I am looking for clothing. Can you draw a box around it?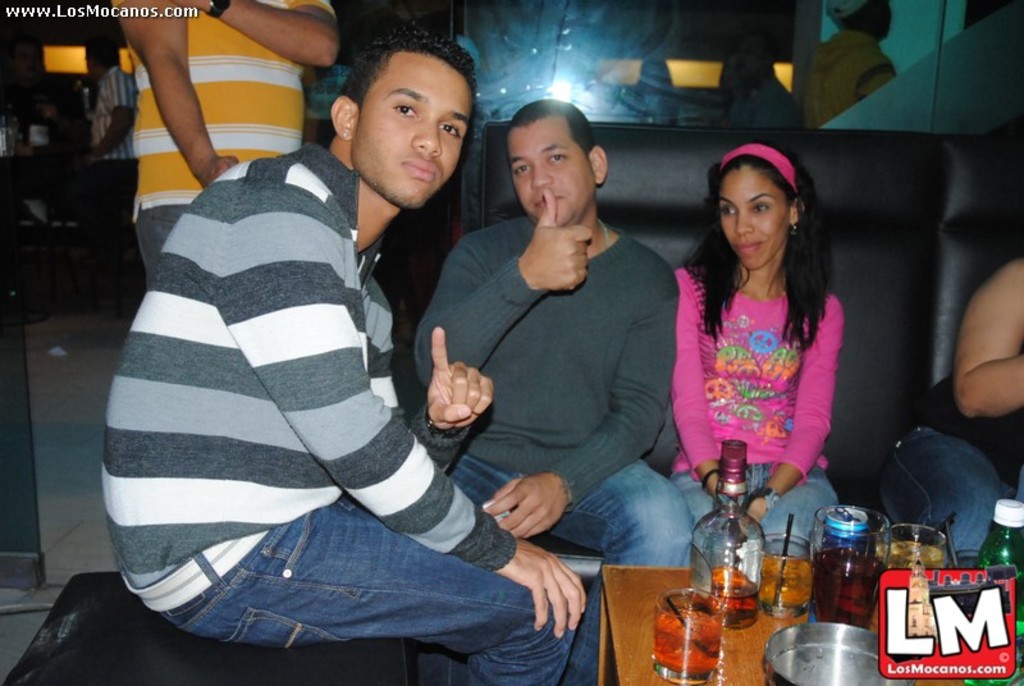
Sure, the bounding box is (left=408, top=209, right=695, bottom=685).
